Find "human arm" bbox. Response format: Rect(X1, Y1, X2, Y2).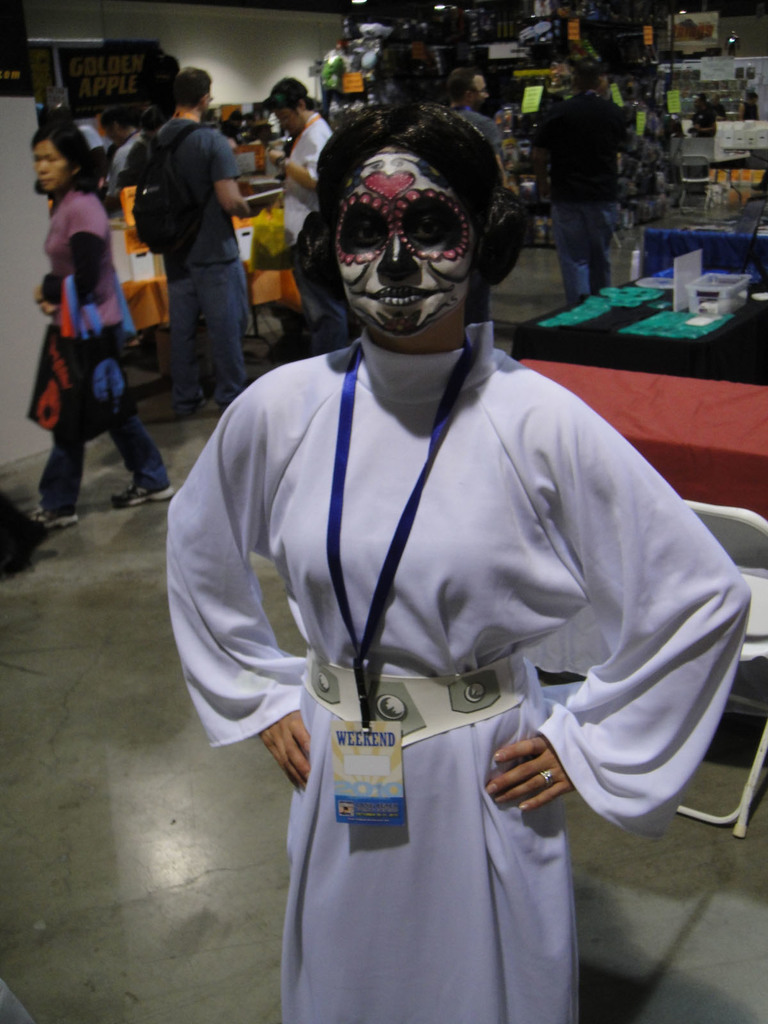
Rect(143, 140, 150, 178).
